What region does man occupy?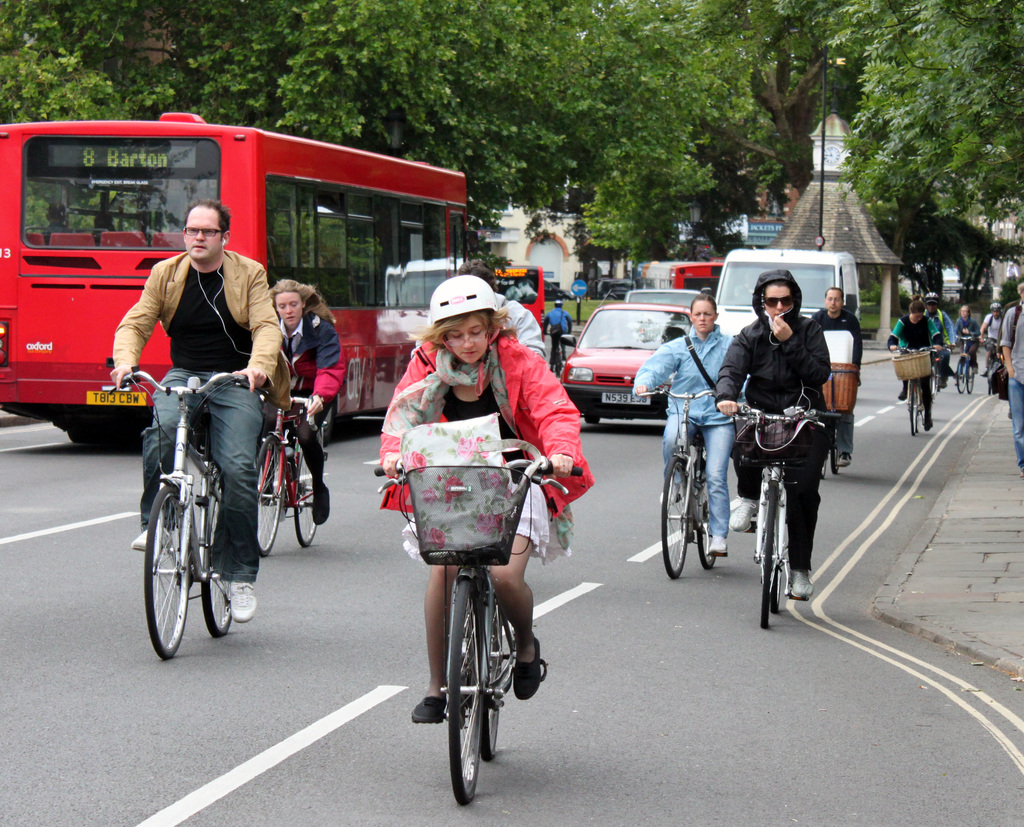
<box>808,287,854,481</box>.
